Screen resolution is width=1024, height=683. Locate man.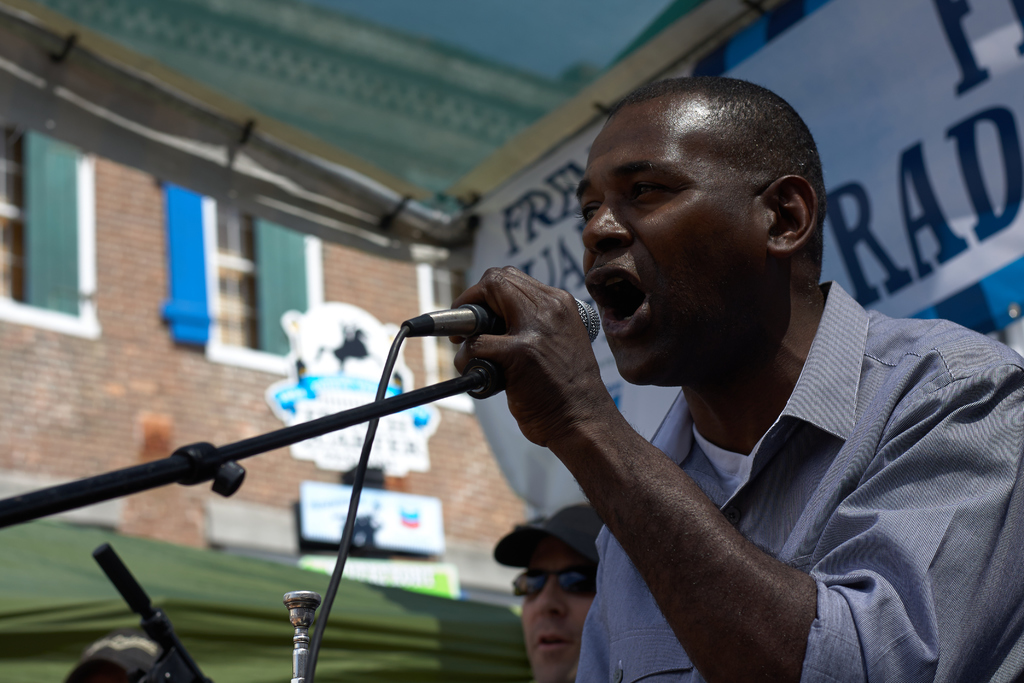
[488, 504, 601, 682].
